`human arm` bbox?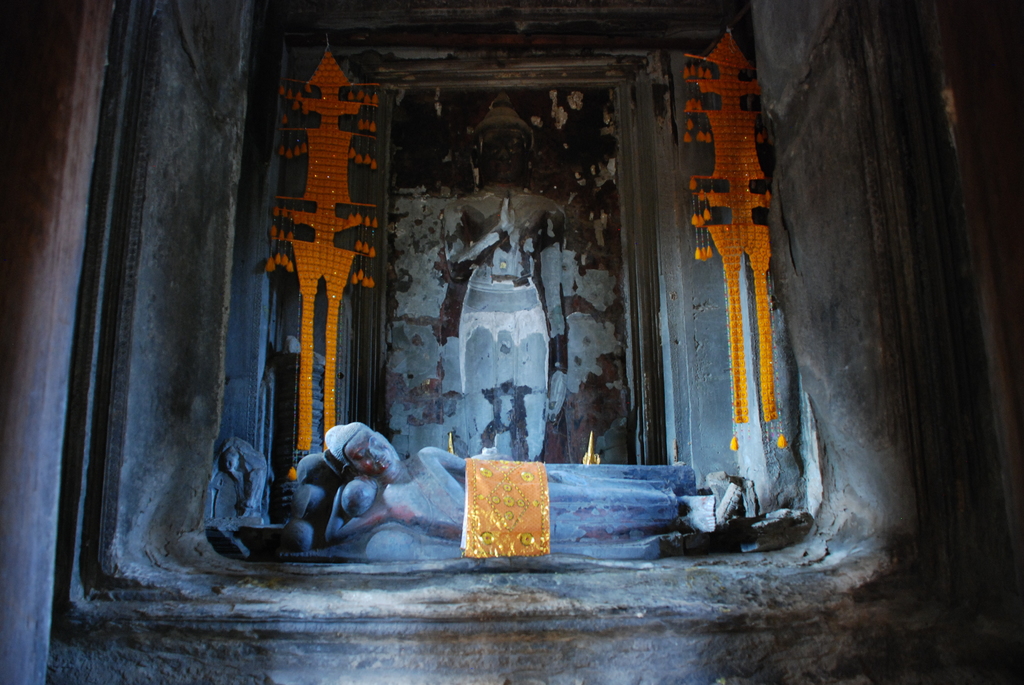
(x1=424, y1=443, x2=468, y2=475)
